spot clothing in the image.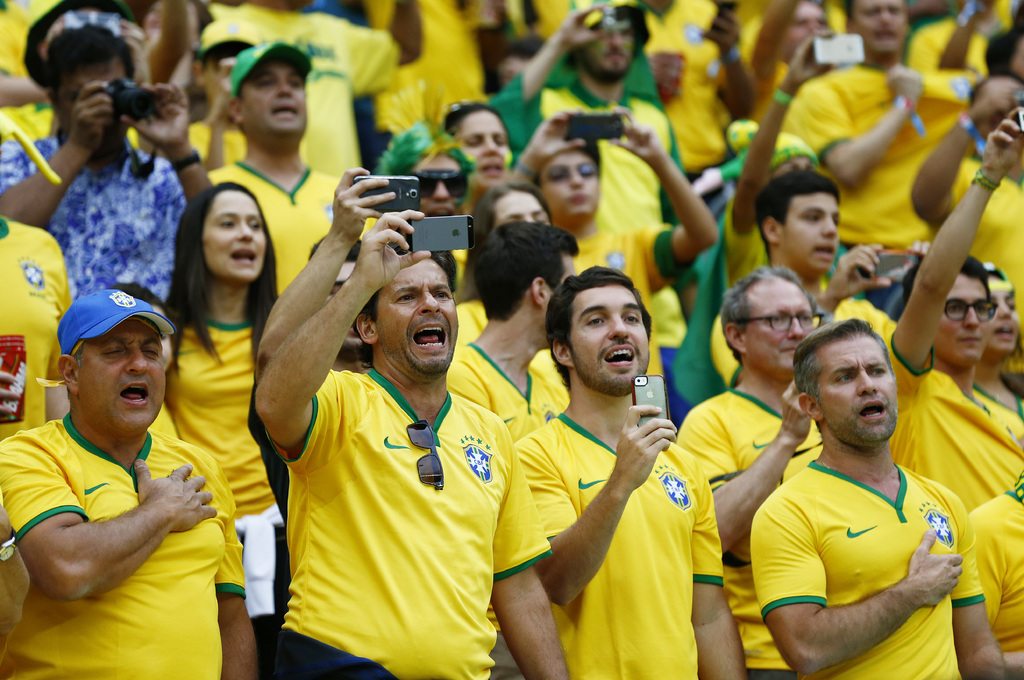
clothing found at [894, 326, 1020, 508].
